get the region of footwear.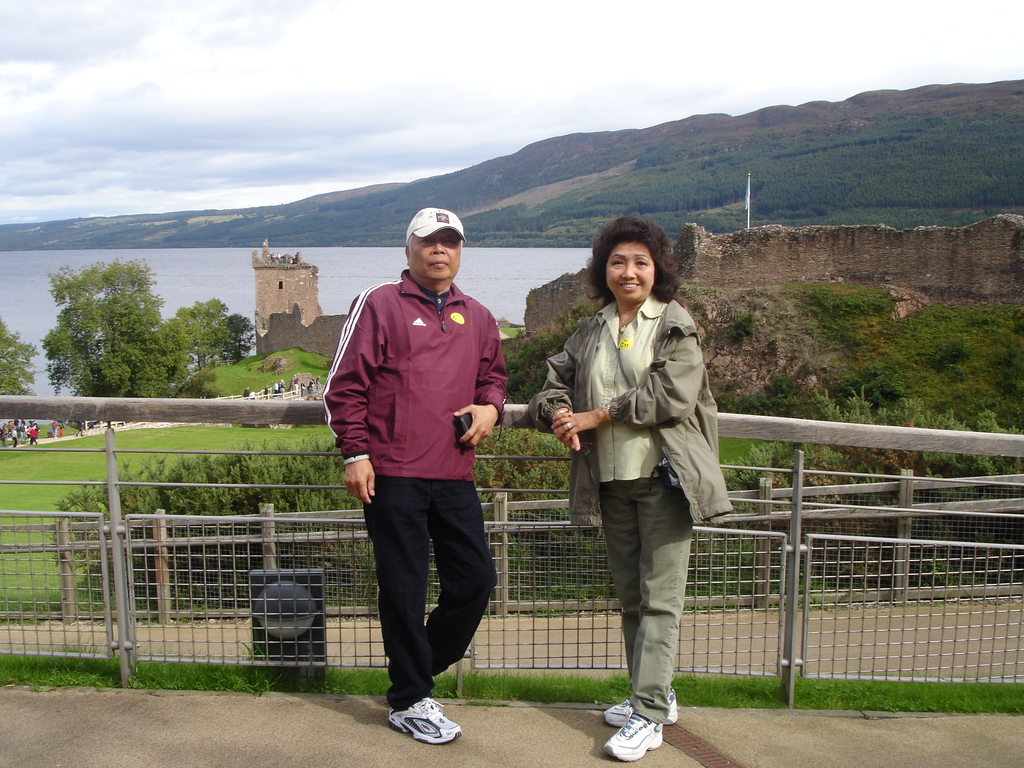
<bbox>383, 698, 461, 746</bbox>.
